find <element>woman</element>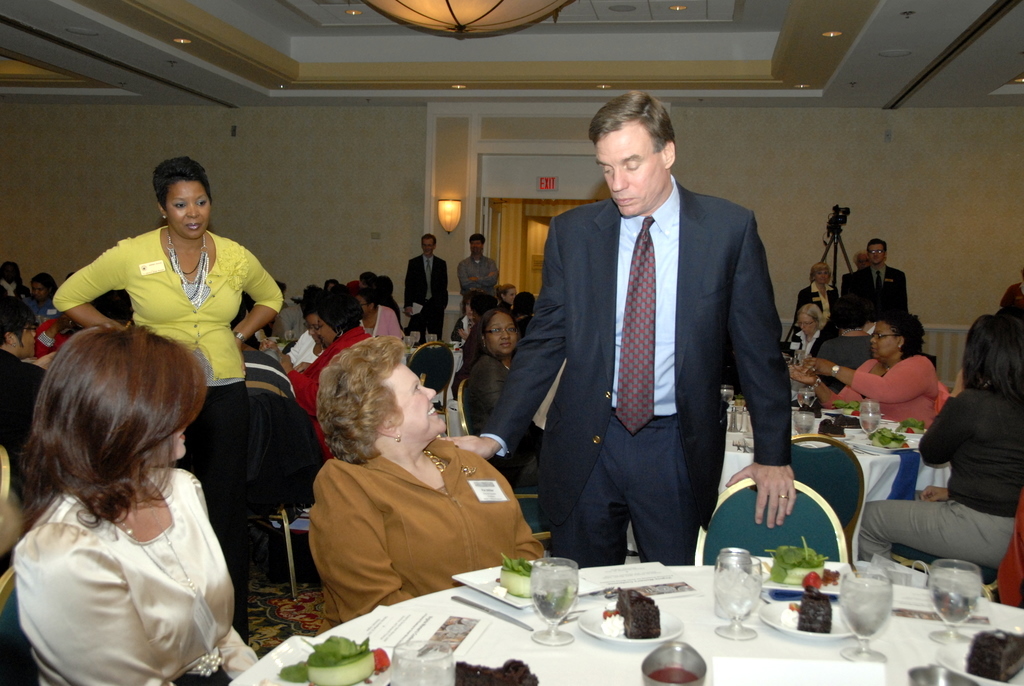
[274,279,288,312]
